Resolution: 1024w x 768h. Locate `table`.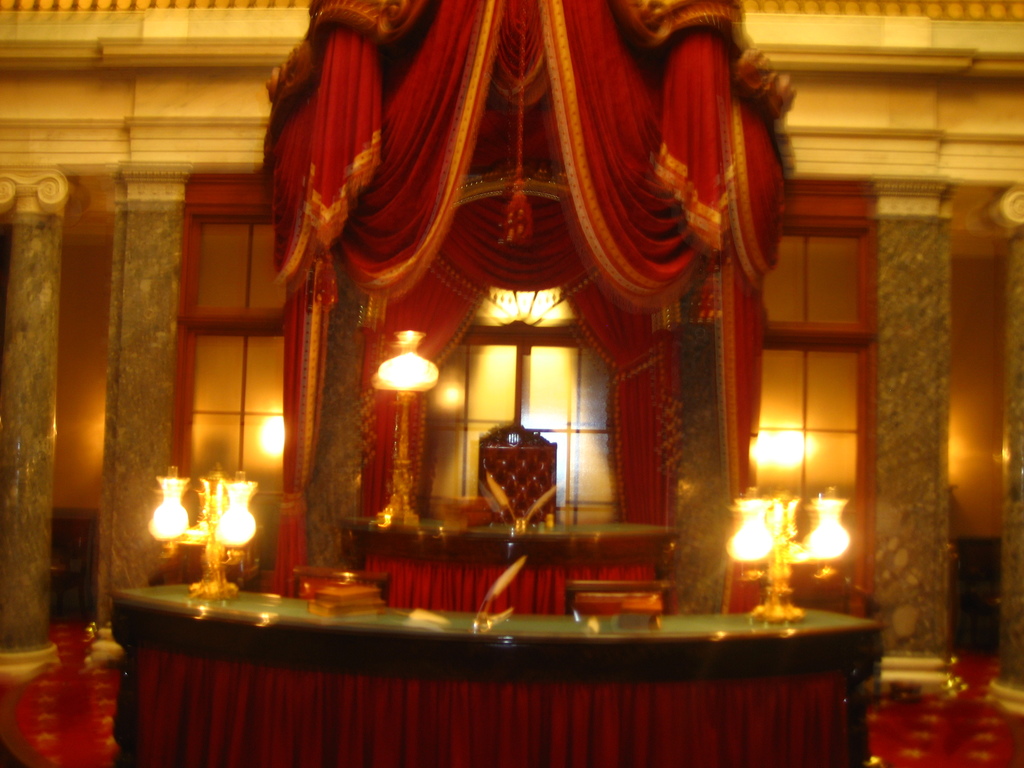
rect(103, 569, 891, 767).
